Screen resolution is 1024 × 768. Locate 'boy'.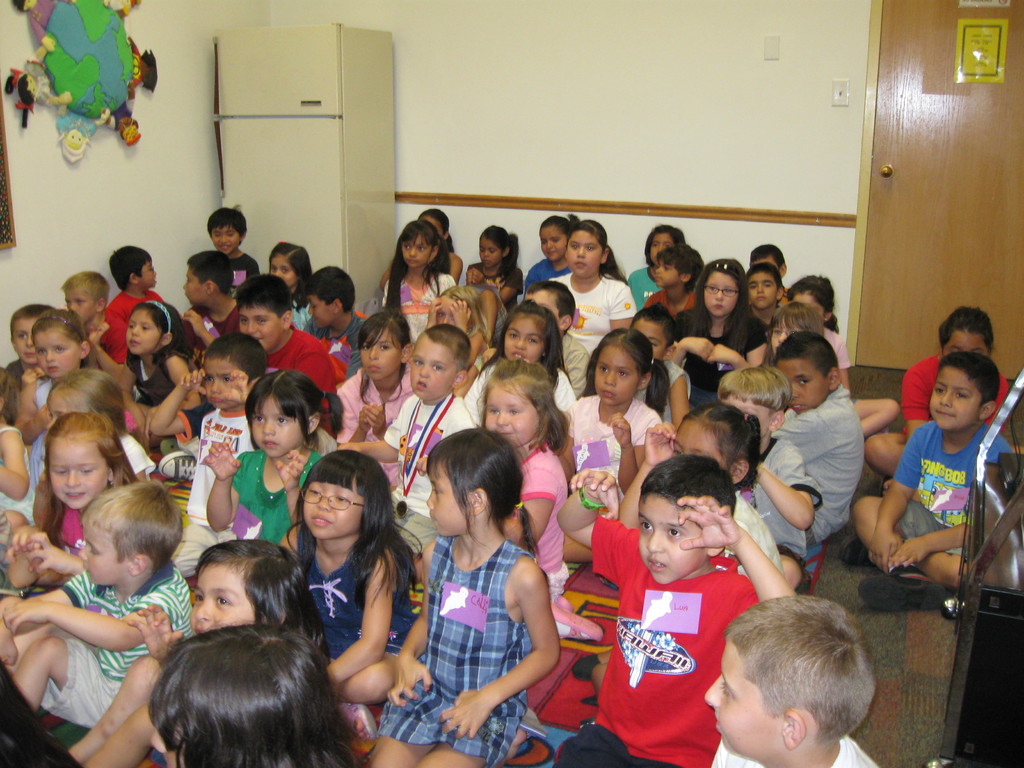
bbox=(705, 592, 877, 767).
